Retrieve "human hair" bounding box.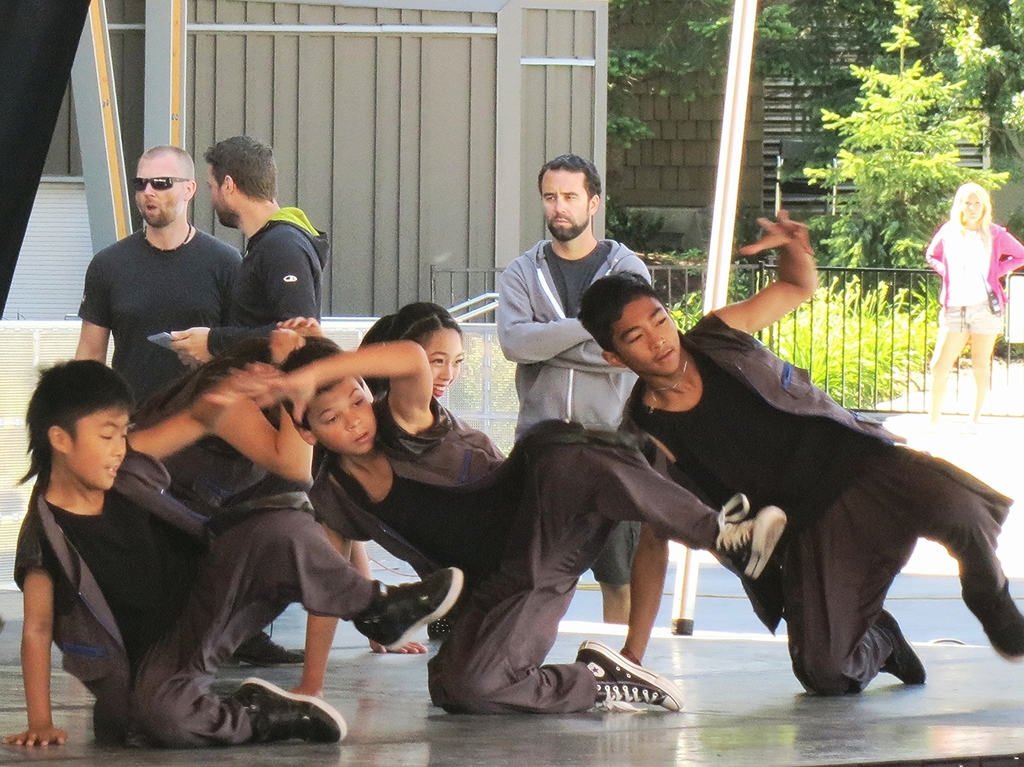
Bounding box: locate(42, 357, 138, 494).
